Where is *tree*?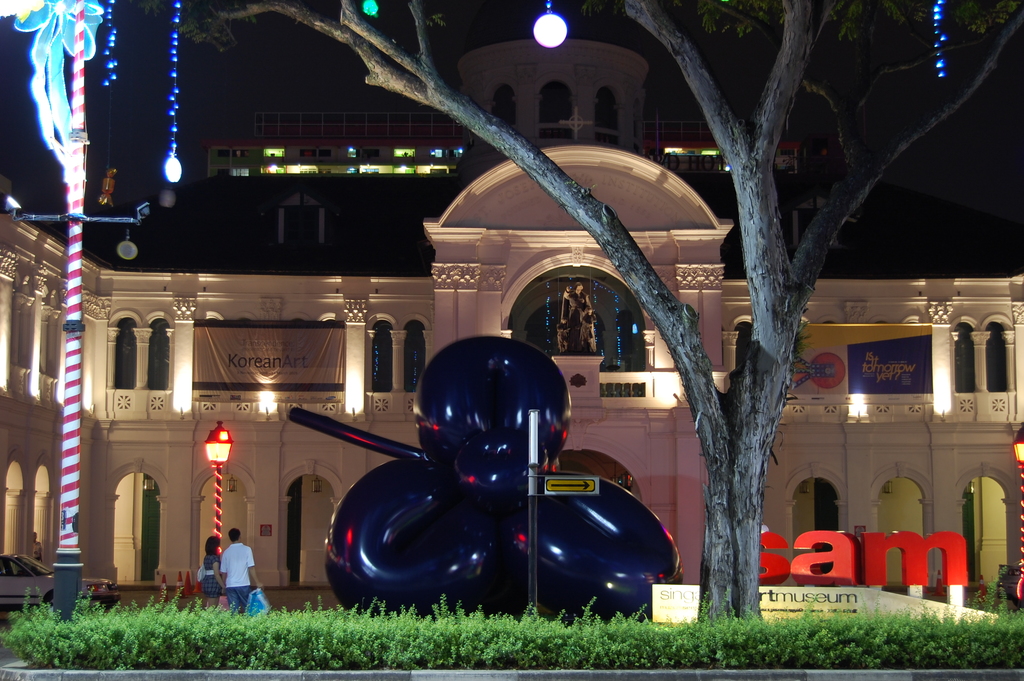
<box>153,0,1023,628</box>.
